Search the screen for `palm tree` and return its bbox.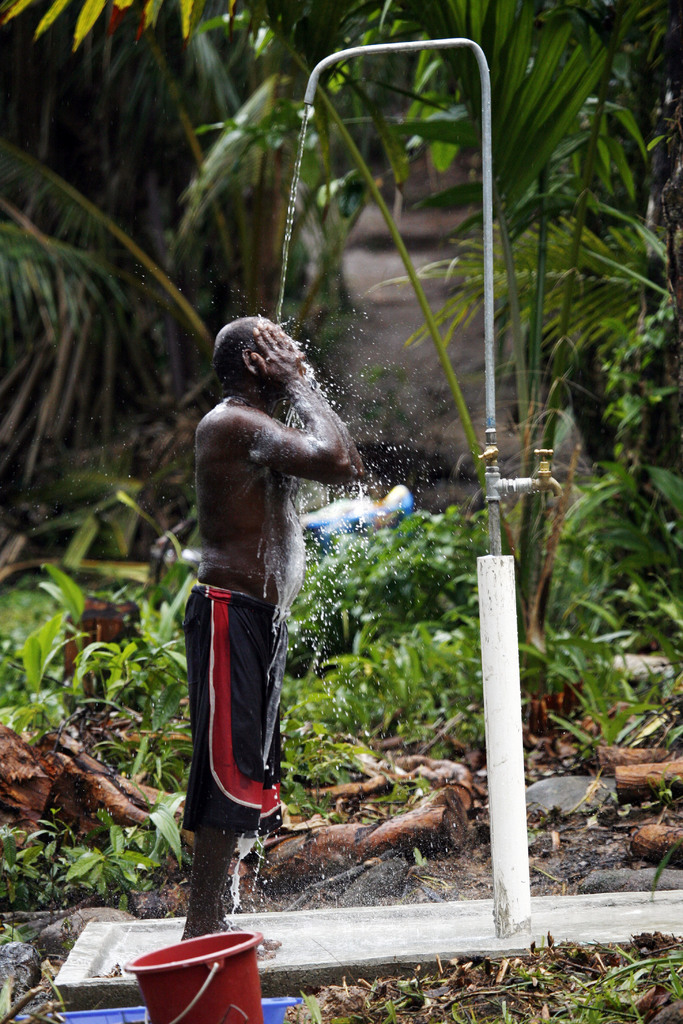
Found: [0, 0, 682, 478].
